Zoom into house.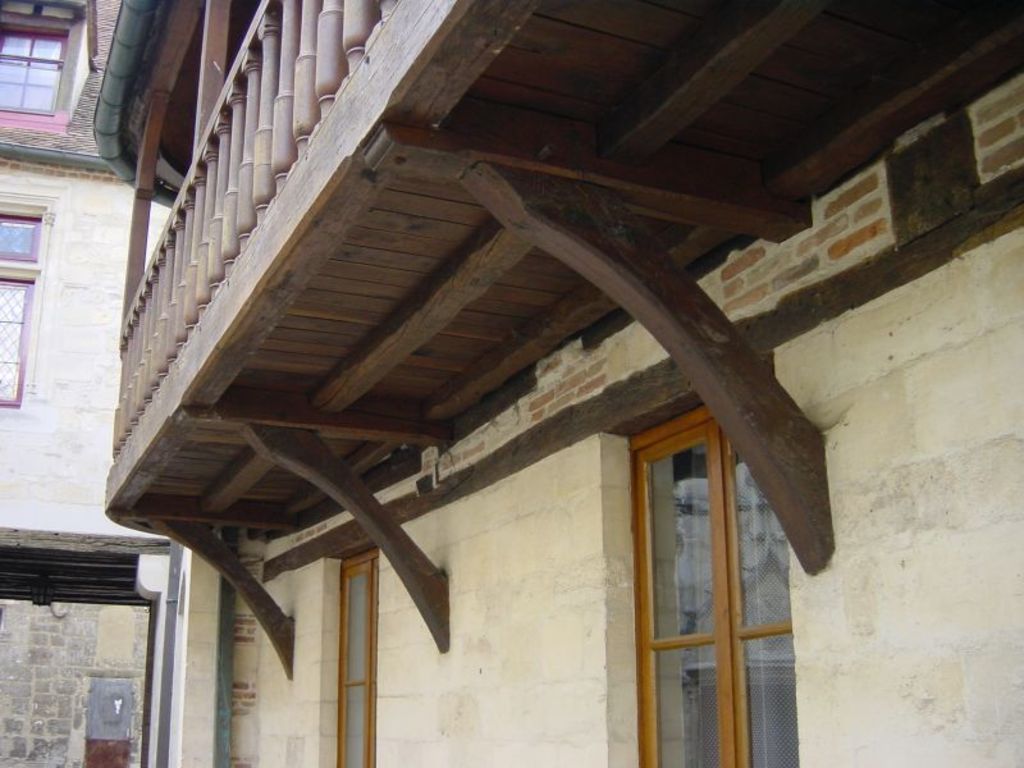
Zoom target: <box>0,0,183,767</box>.
